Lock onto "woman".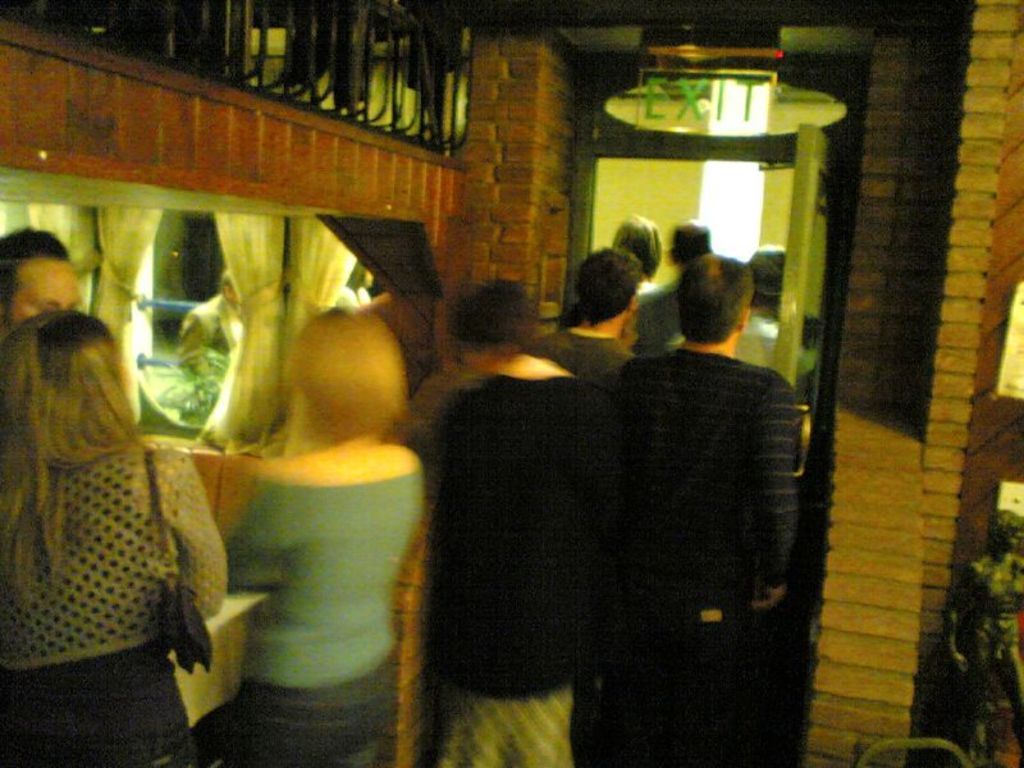
Locked: bbox=[154, 257, 440, 745].
